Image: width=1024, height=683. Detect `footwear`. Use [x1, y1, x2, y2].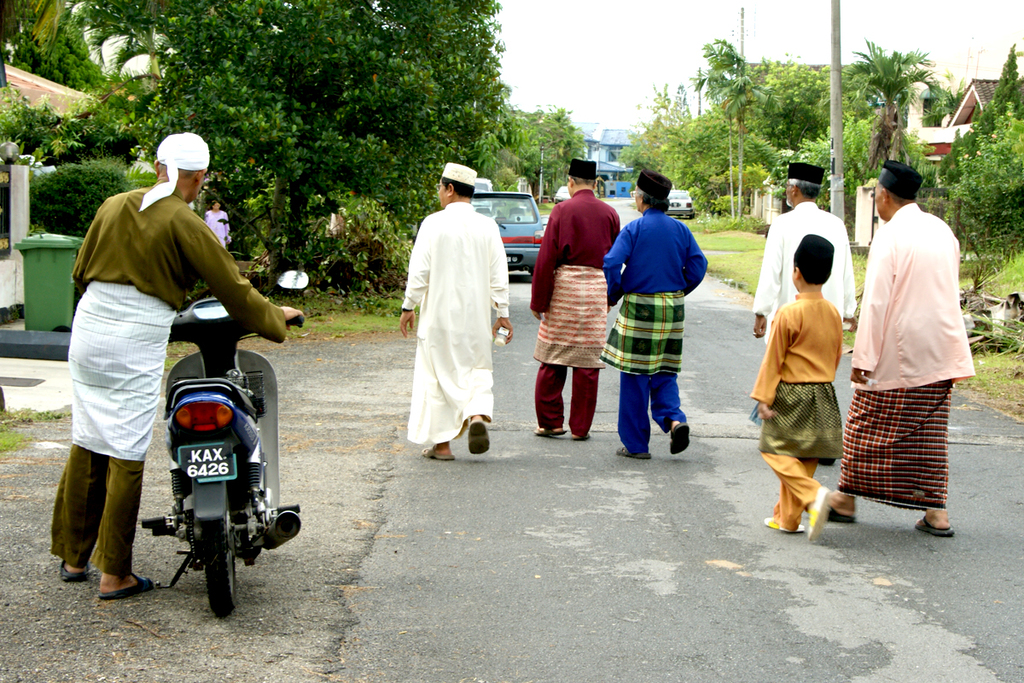
[468, 417, 489, 456].
